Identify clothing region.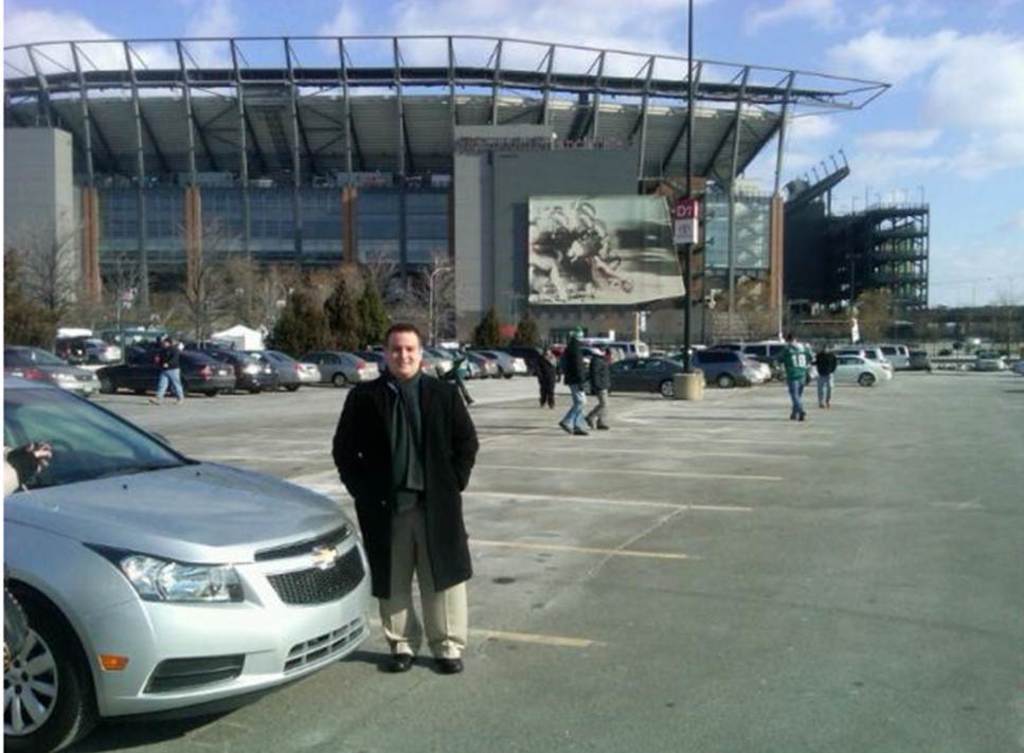
Region: 778/337/811/416.
